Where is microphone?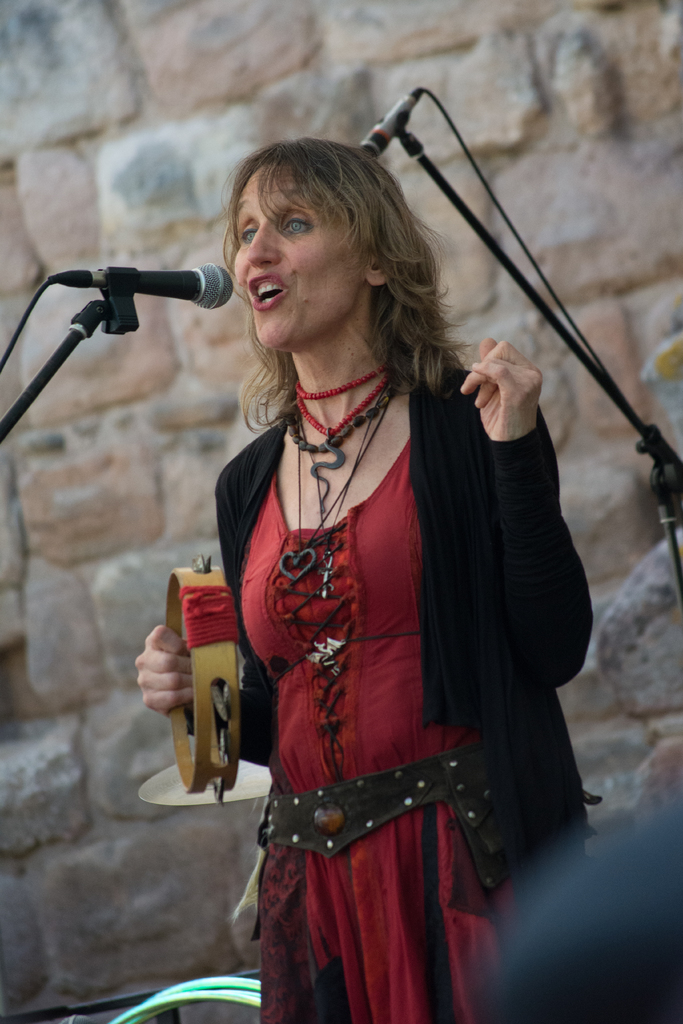
x1=102, y1=262, x2=236, y2=313.
